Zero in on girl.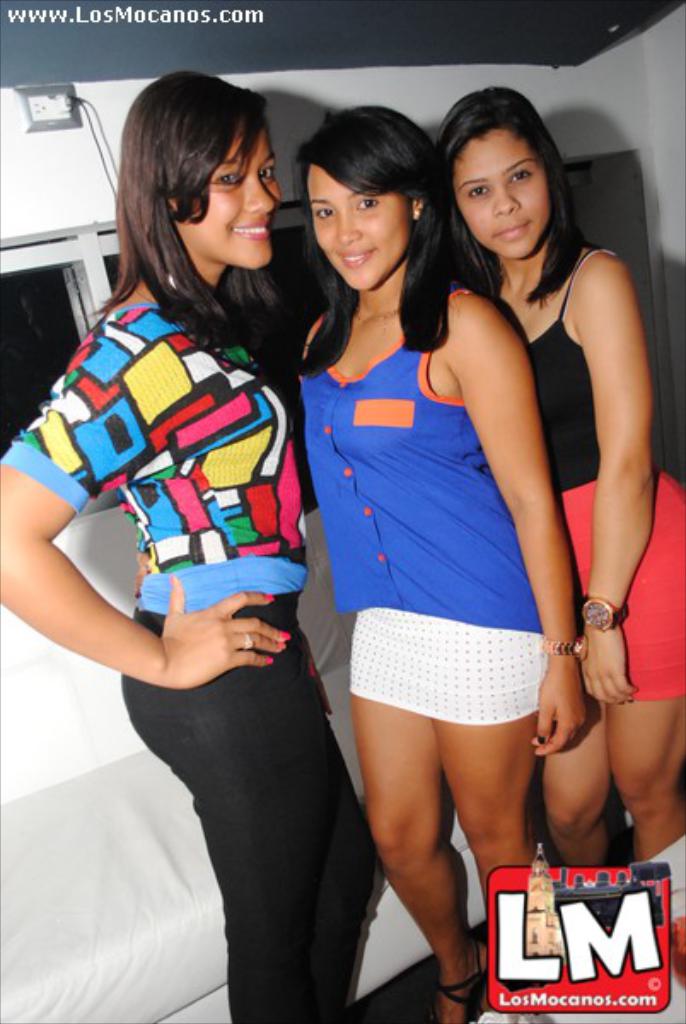
Zeroed in: {"x1": 302, "y1": 104, "x2": 585, "y2": 1022}.
